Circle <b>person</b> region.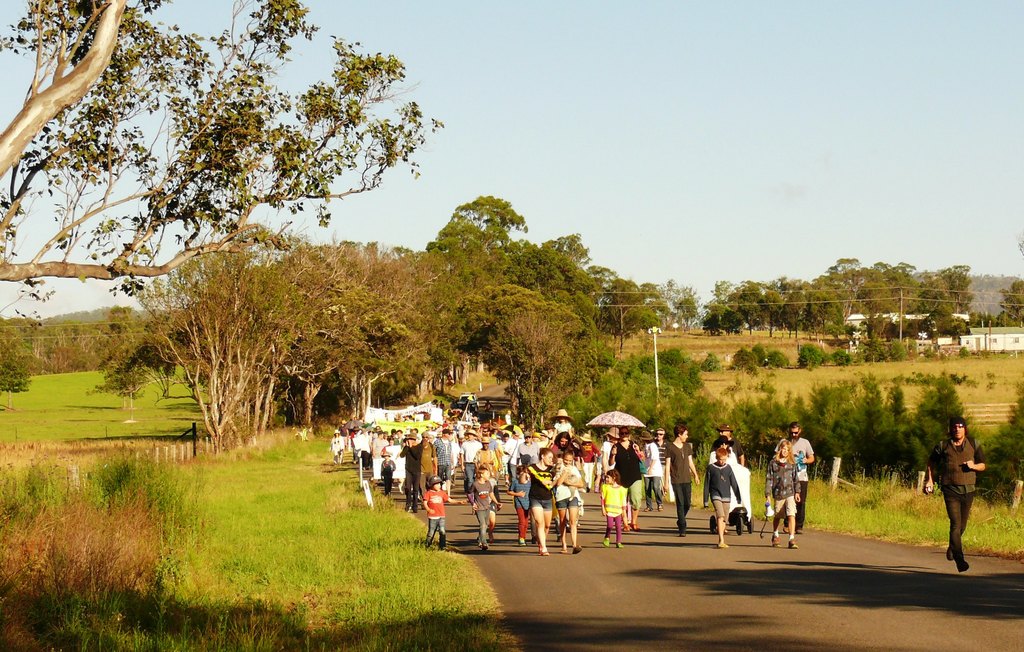
Region: 508:455:534:548.
